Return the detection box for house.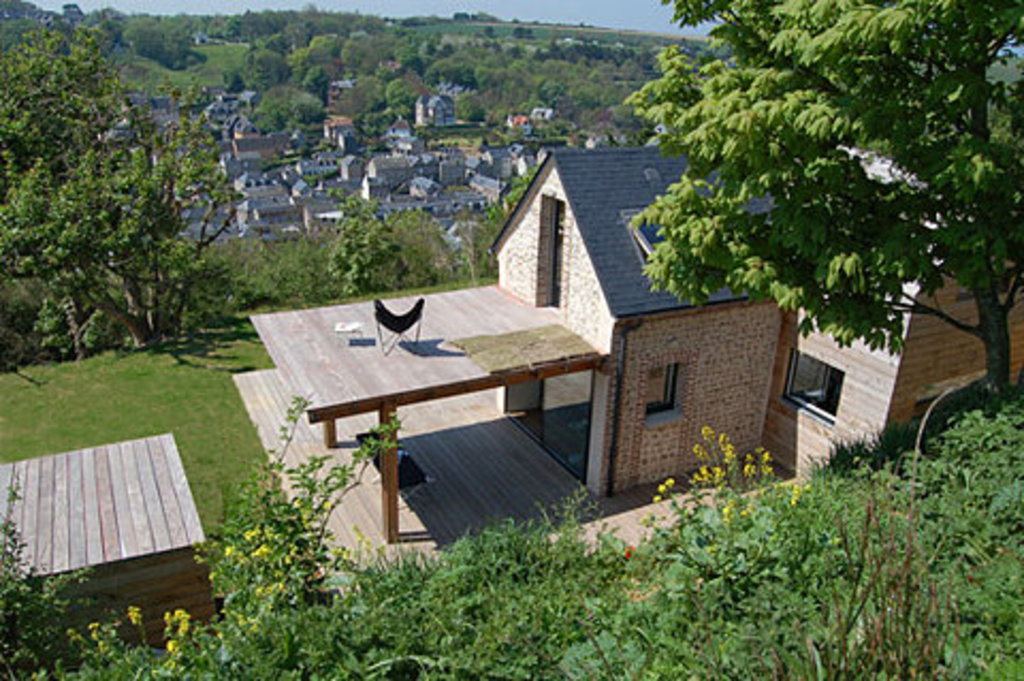
[209, 96, 922, 547].
